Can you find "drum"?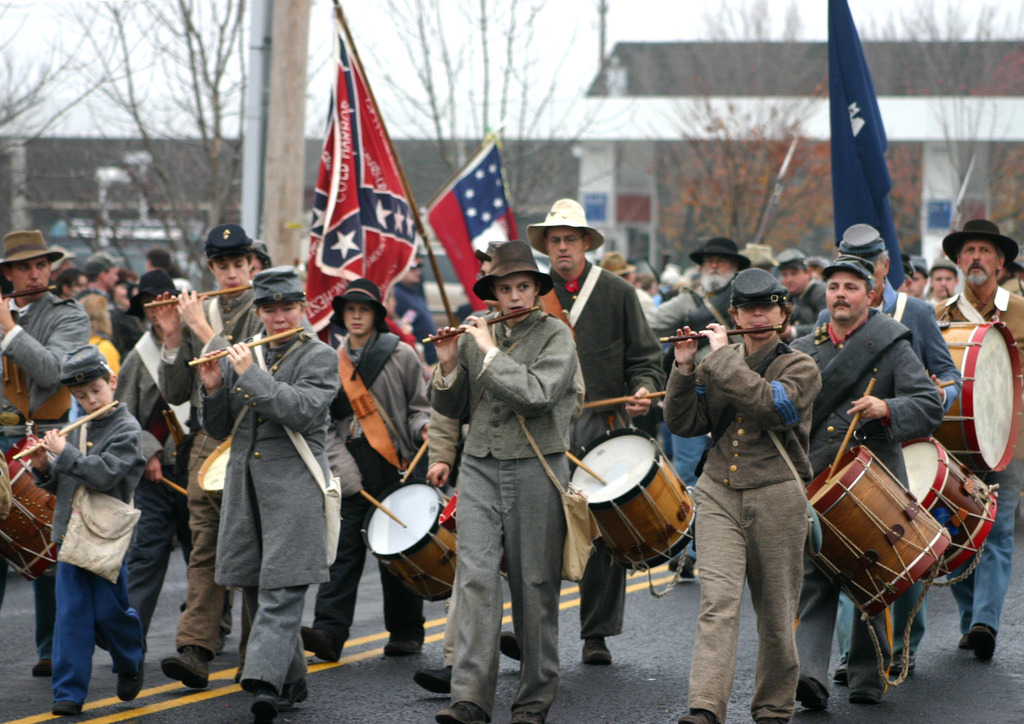
Yes, bounding box: <bbox>362, 483, 455, 600</bbox>.
